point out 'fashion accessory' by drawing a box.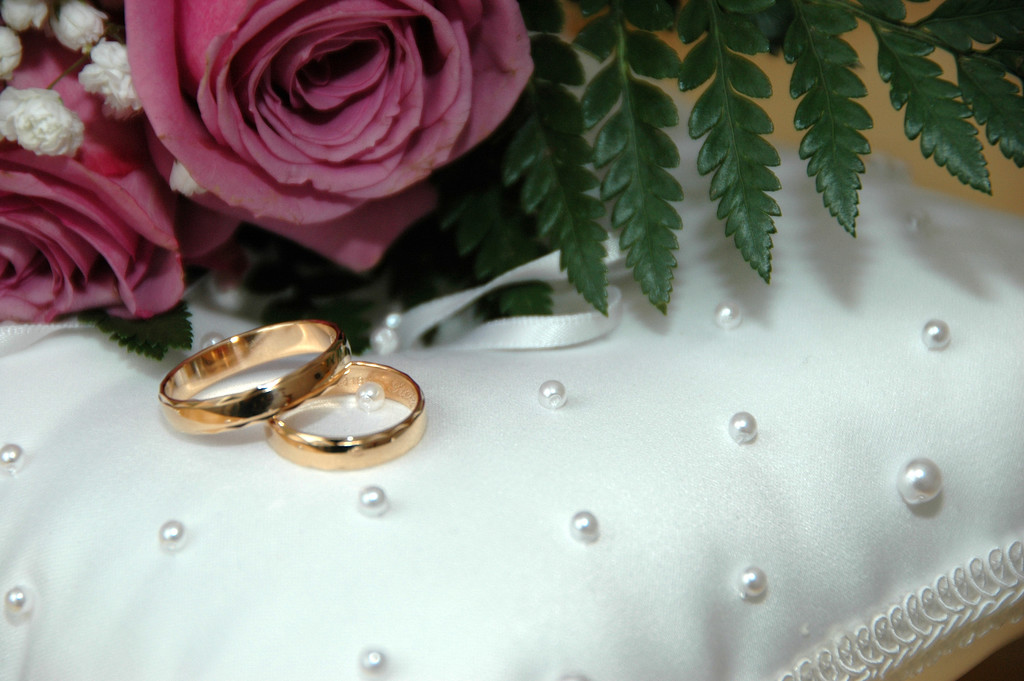
bbox=(265, 357, 431, 473).
